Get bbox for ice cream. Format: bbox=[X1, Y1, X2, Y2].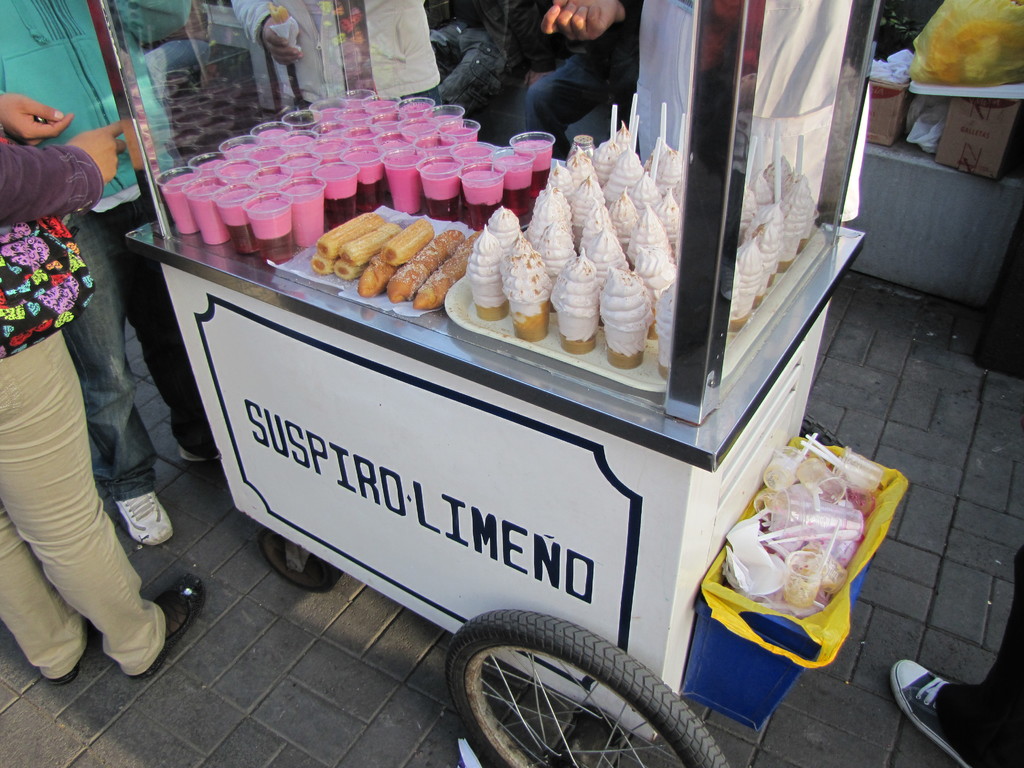
bbox=[779, 175, 811, 264].
